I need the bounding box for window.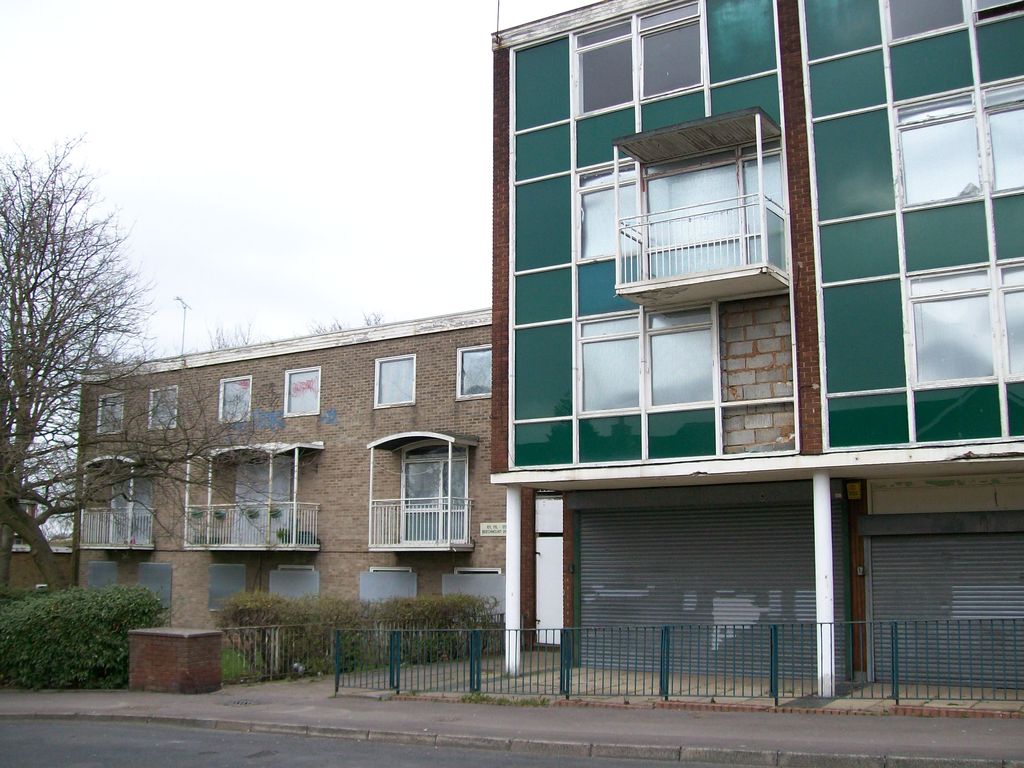
Here it is: left=95, top=463, right=134, bottom=539.
